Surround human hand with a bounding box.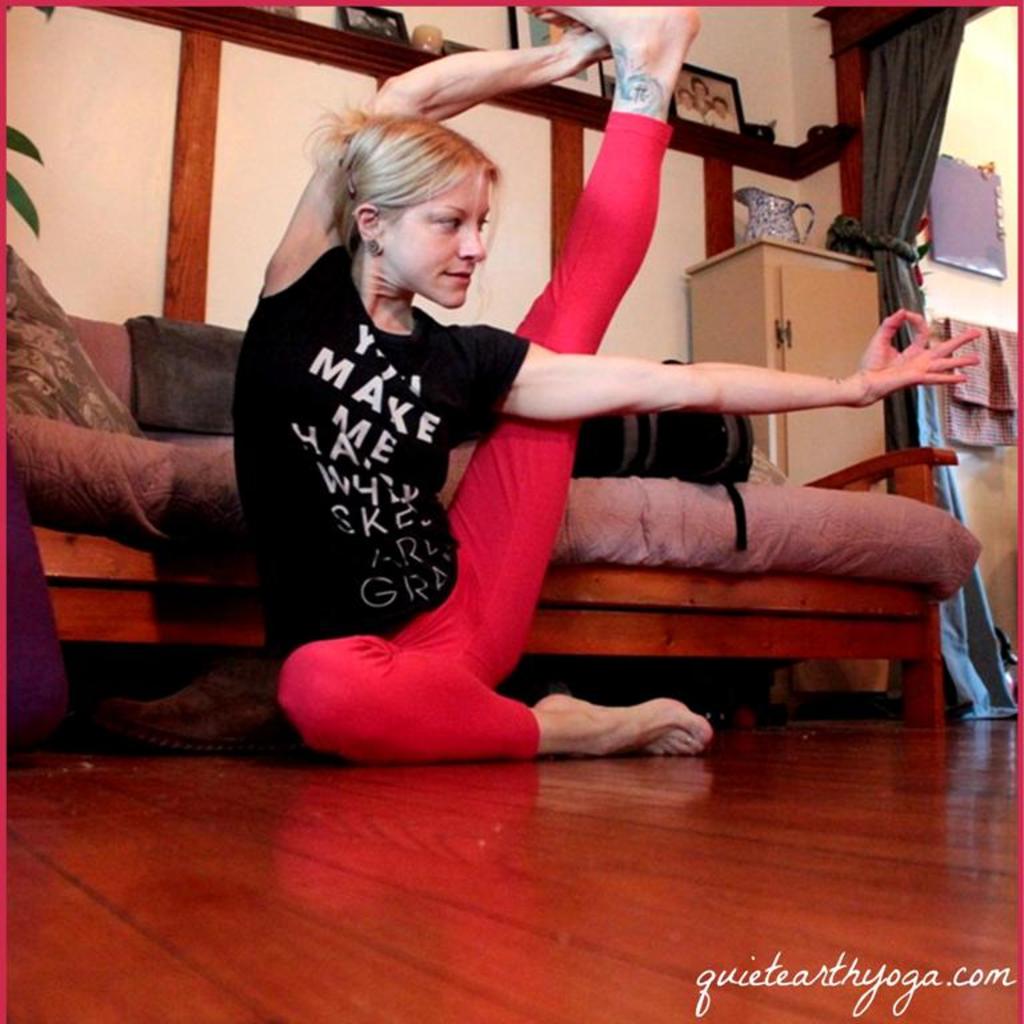
861/304/988/407.
